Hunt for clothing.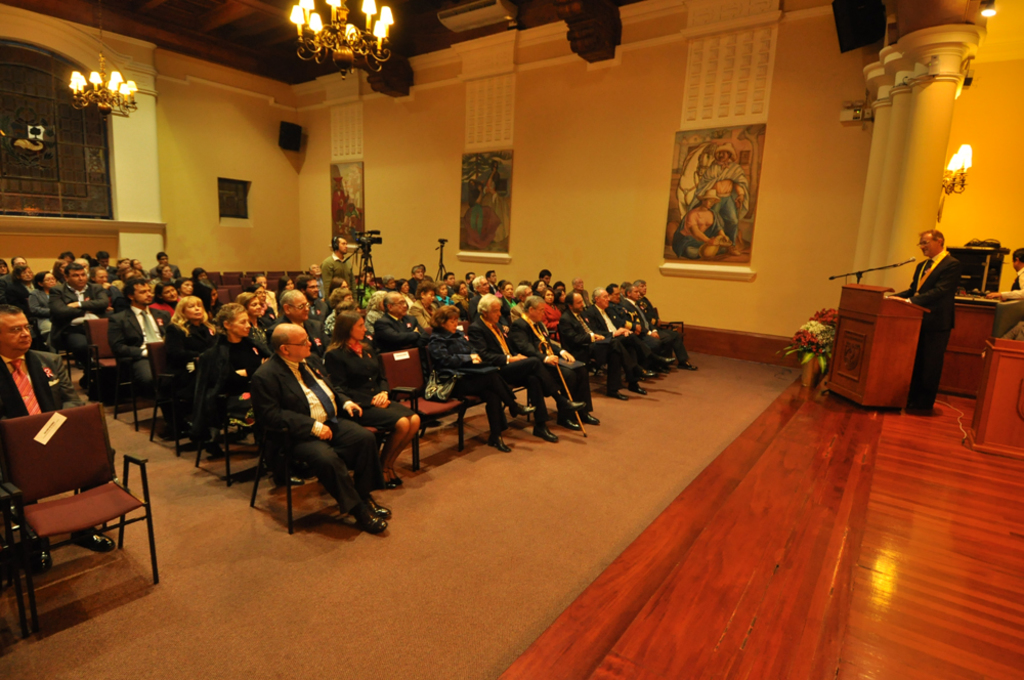
Hunted down at (x1=890, y1=248, x2=964, y2=411).
